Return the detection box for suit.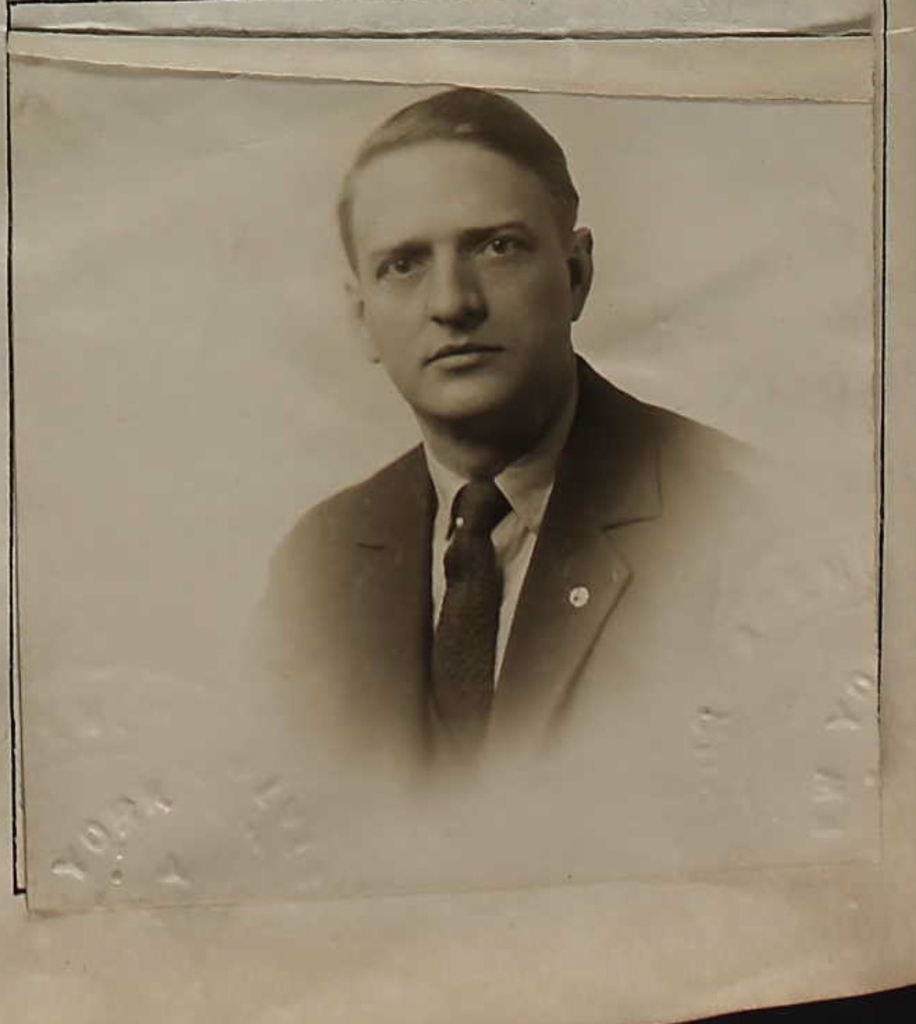
252/238/737/807.
